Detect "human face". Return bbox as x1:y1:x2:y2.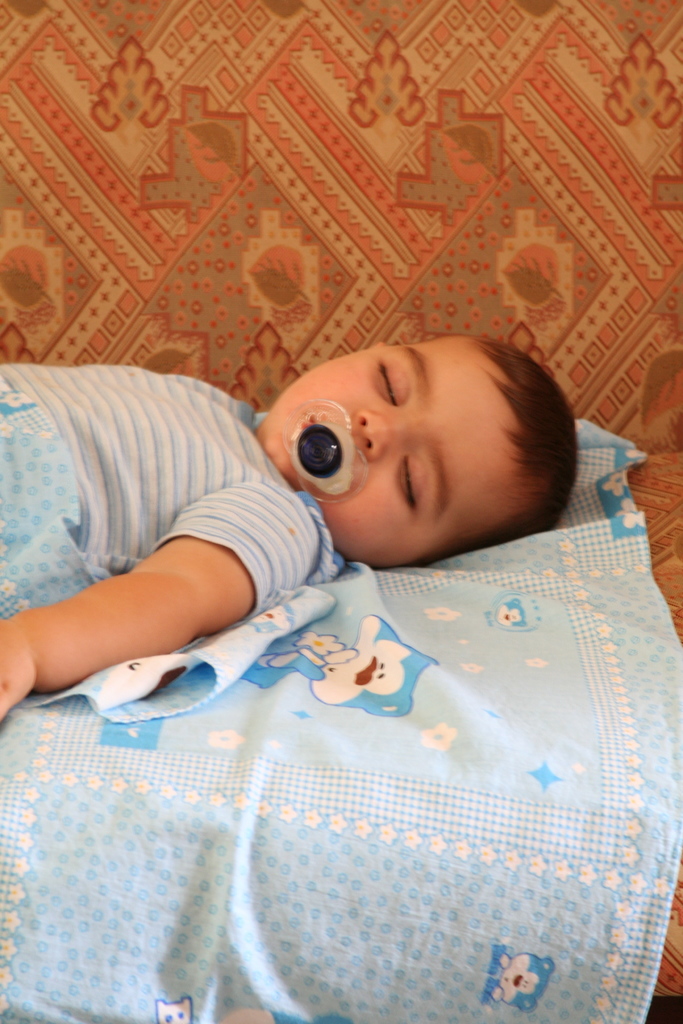
262:346:518:561.
